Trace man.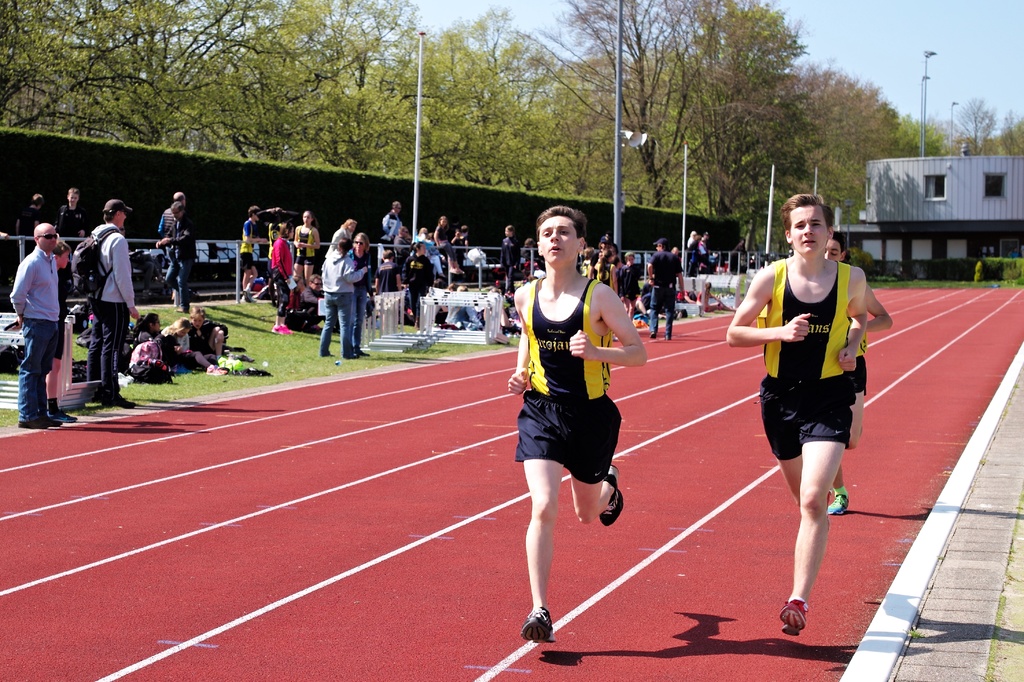
Traced to 237,200,266,311.
